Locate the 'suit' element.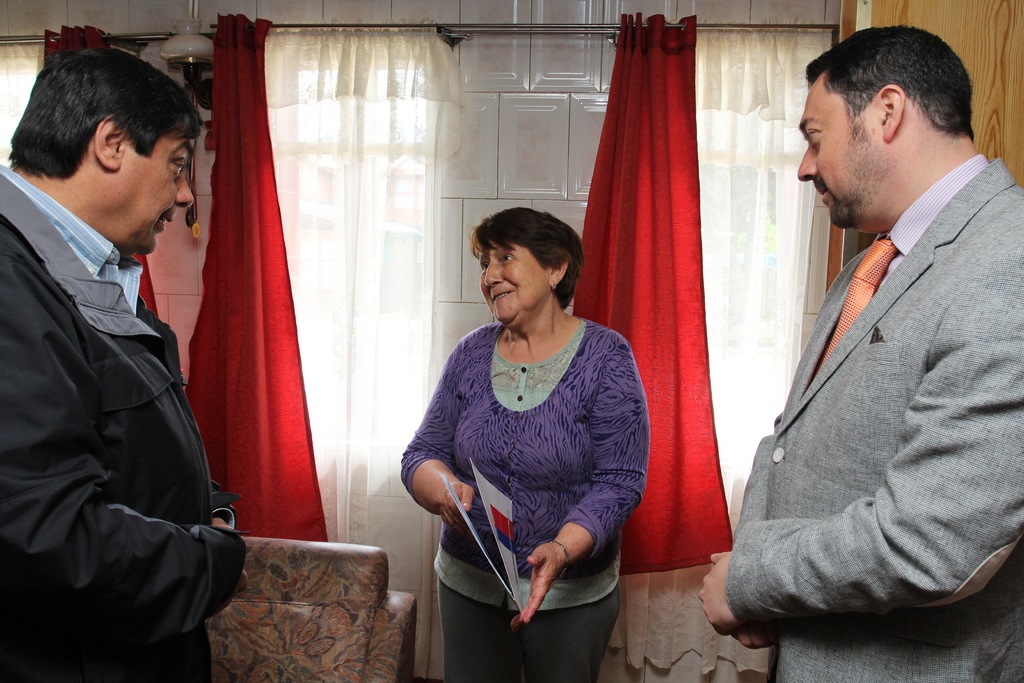
Element bbox: bbox=[723, 152, 1023, 682].
